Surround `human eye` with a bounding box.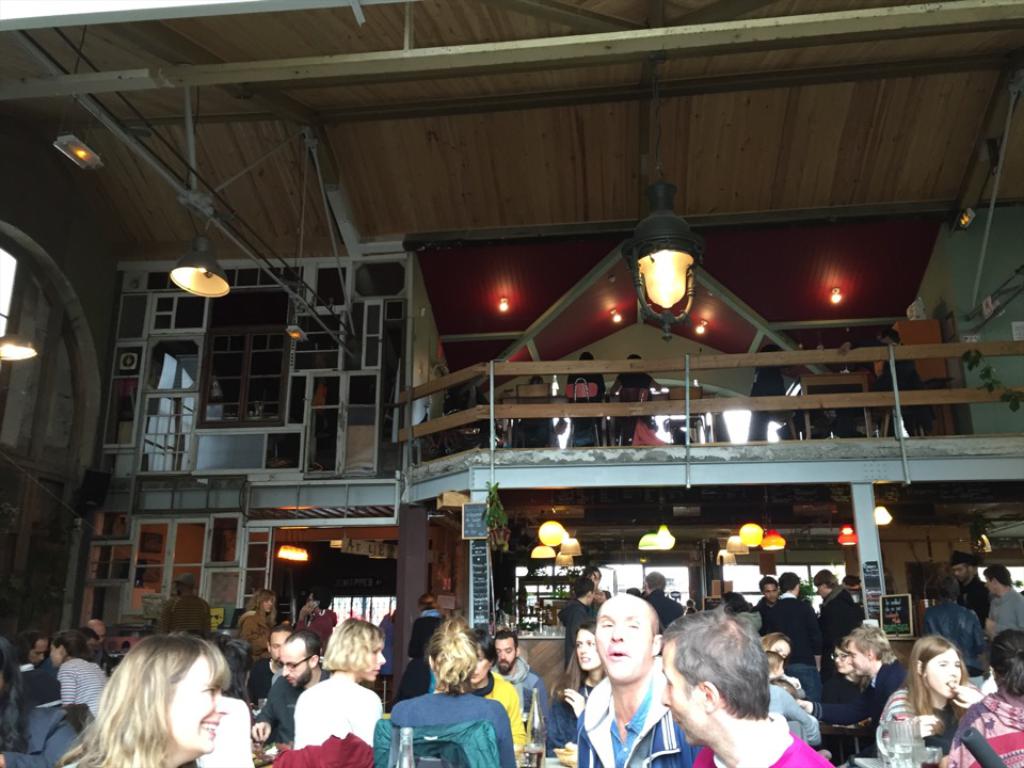
Rect(495, 649, 501, 654).
